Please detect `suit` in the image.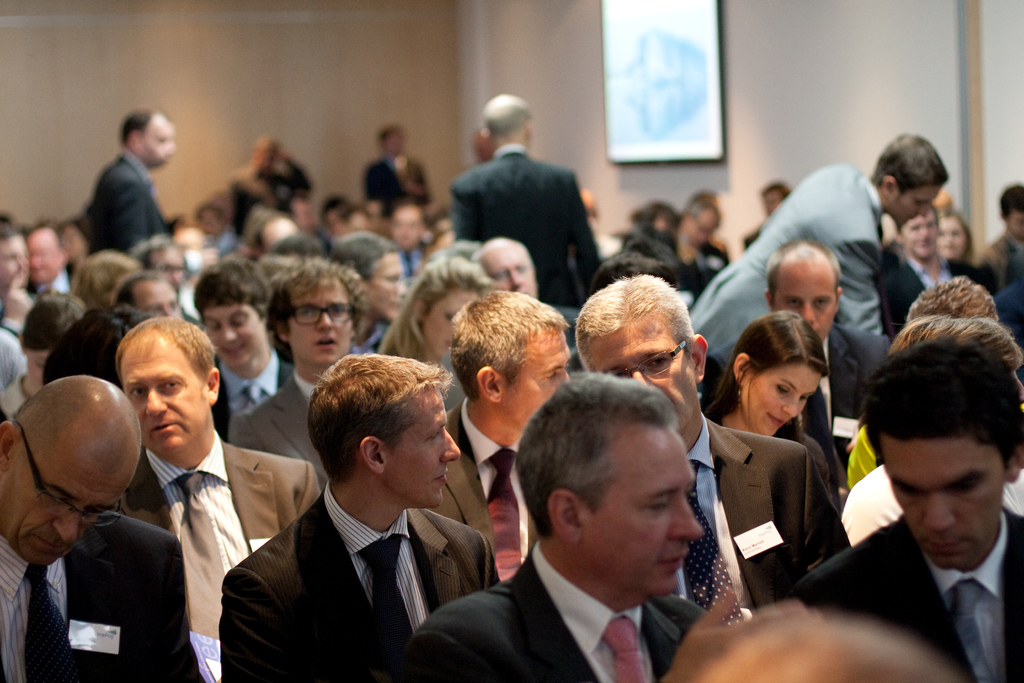
[left=88, top=152, right=172, bottom=257].
